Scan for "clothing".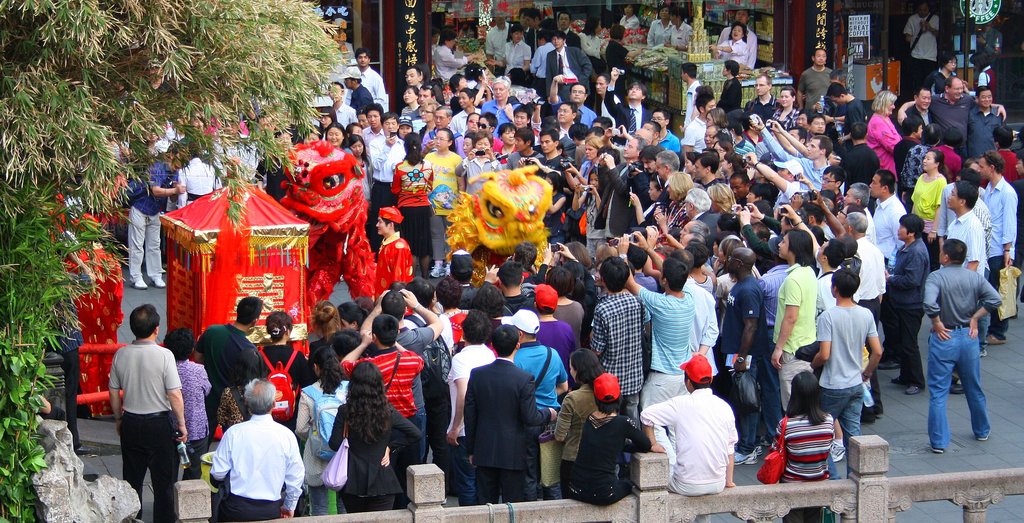
Scan result: detection(311, 116, 321, 124).
